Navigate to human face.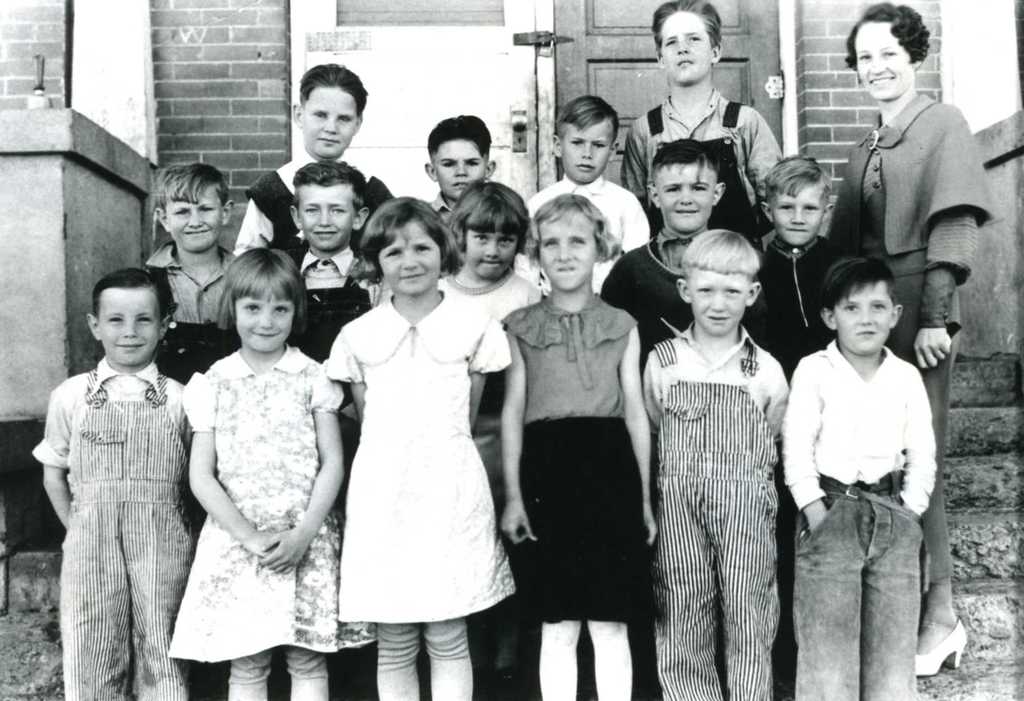
Navigation target: locate(297, 182, 356, 248).
